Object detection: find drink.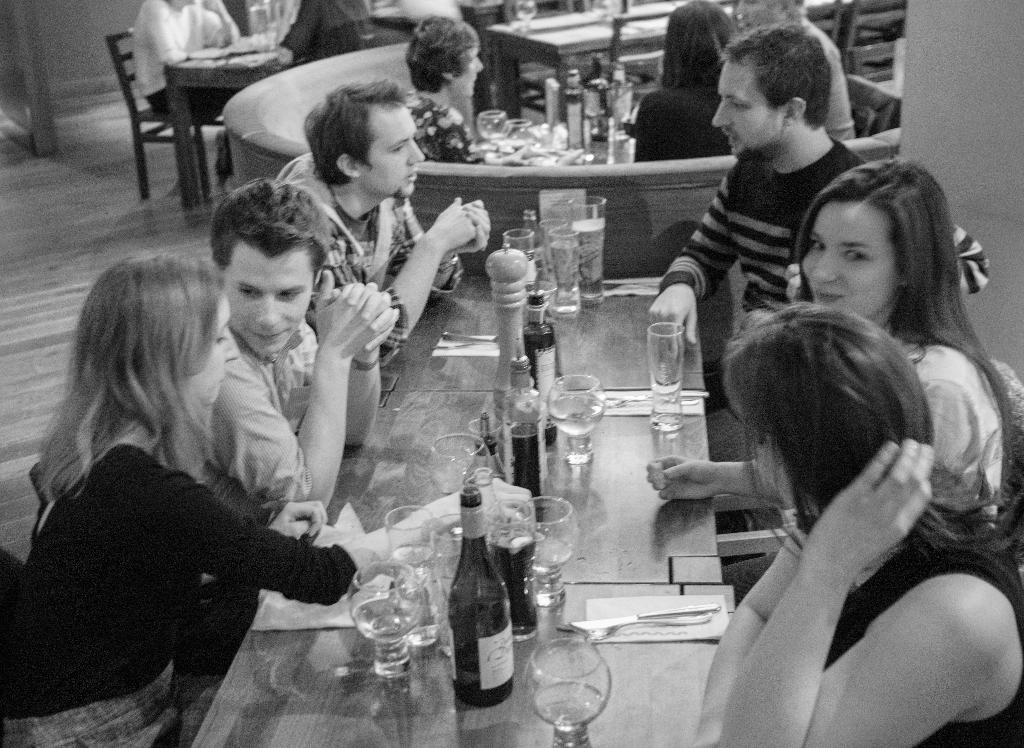
x1=646, y1=321, x2=686, y2=428.
